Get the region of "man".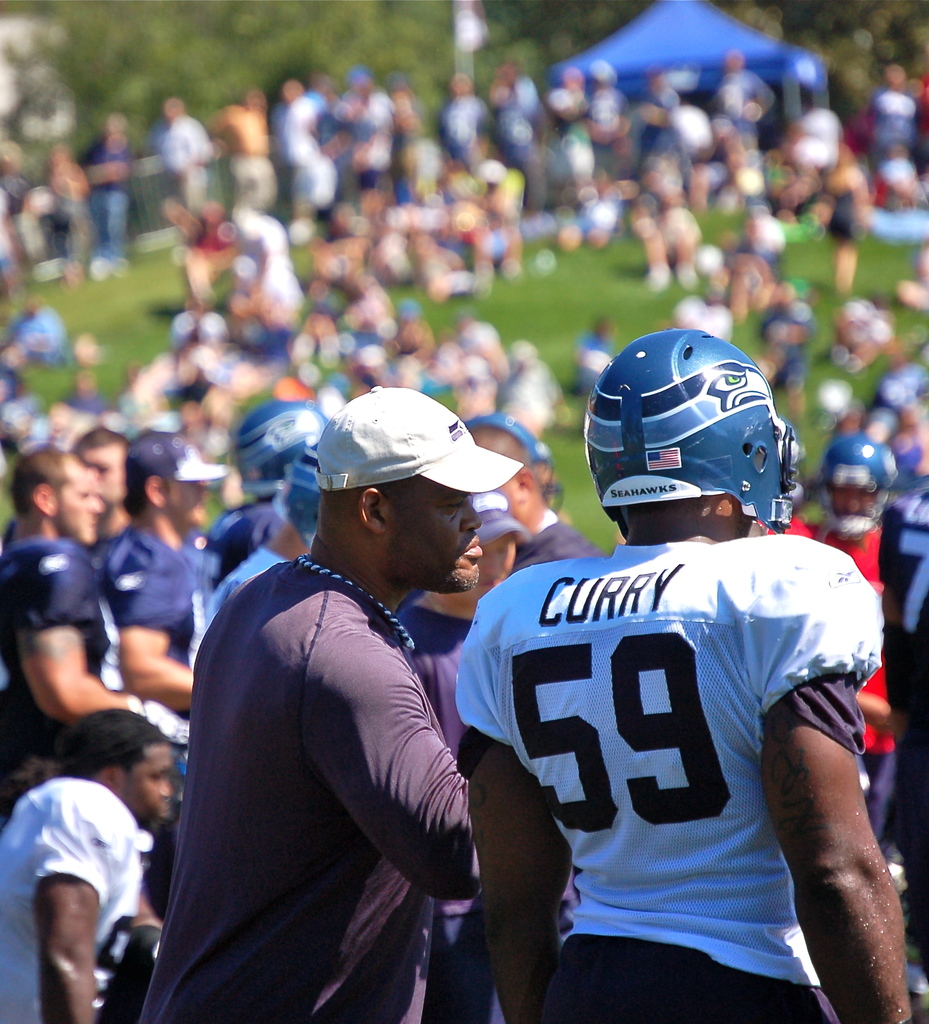
pyautogui.locateOnScreen(0, 700, 177, 1023).
